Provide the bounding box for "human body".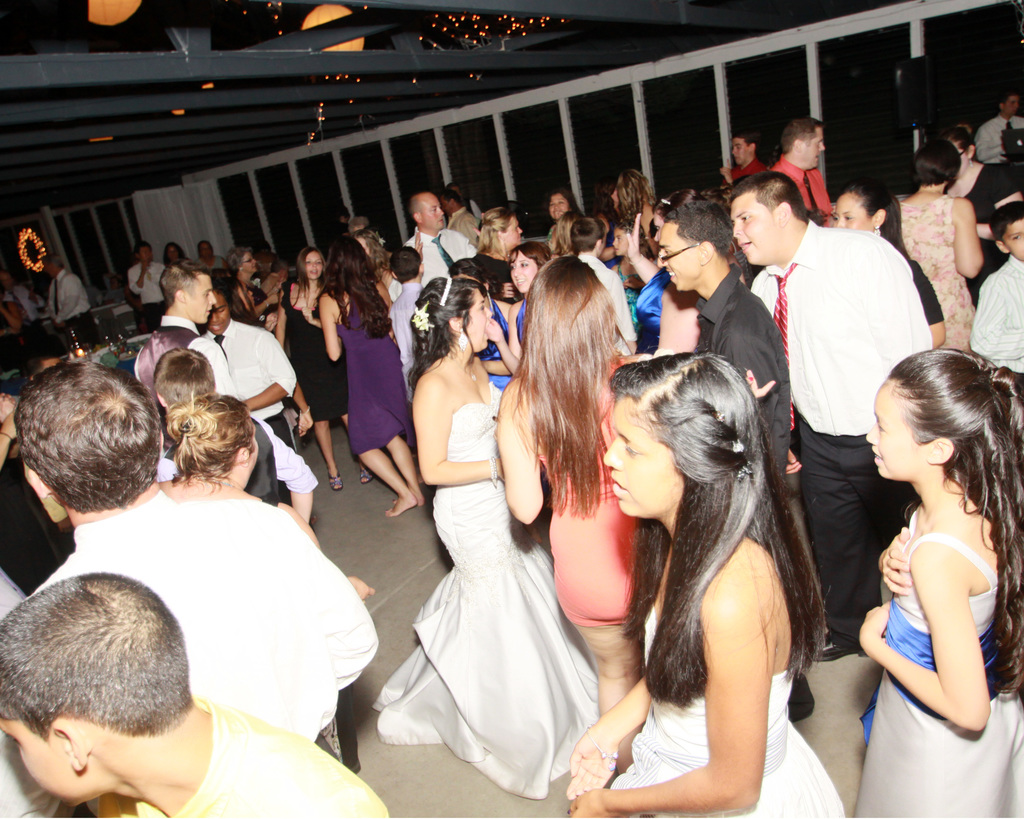
1:562:389:818.
